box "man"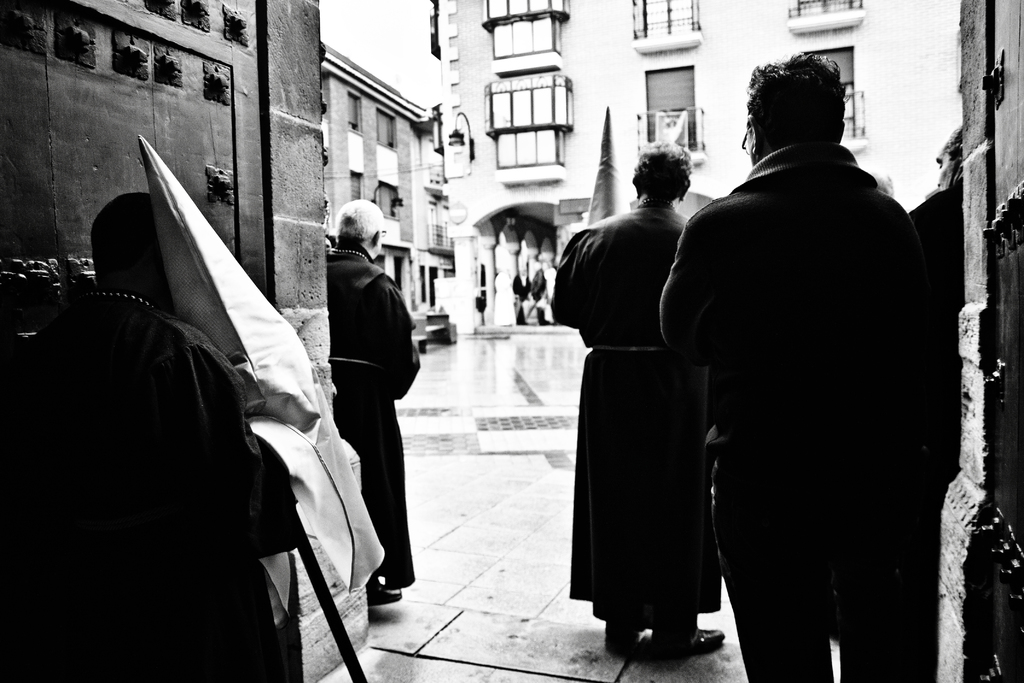
rect(0, 217, 301, 674)
